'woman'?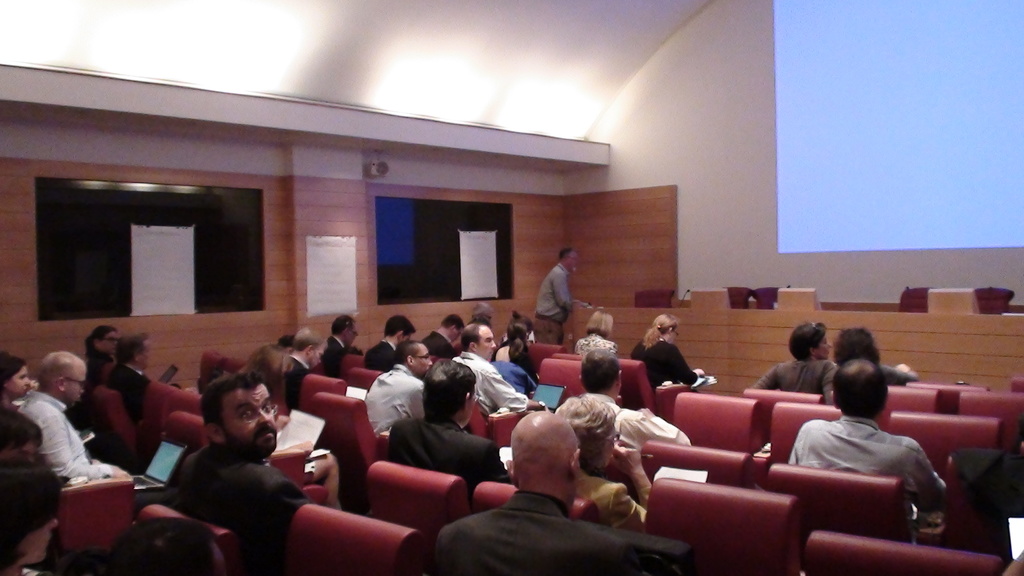
497/319/545/384
